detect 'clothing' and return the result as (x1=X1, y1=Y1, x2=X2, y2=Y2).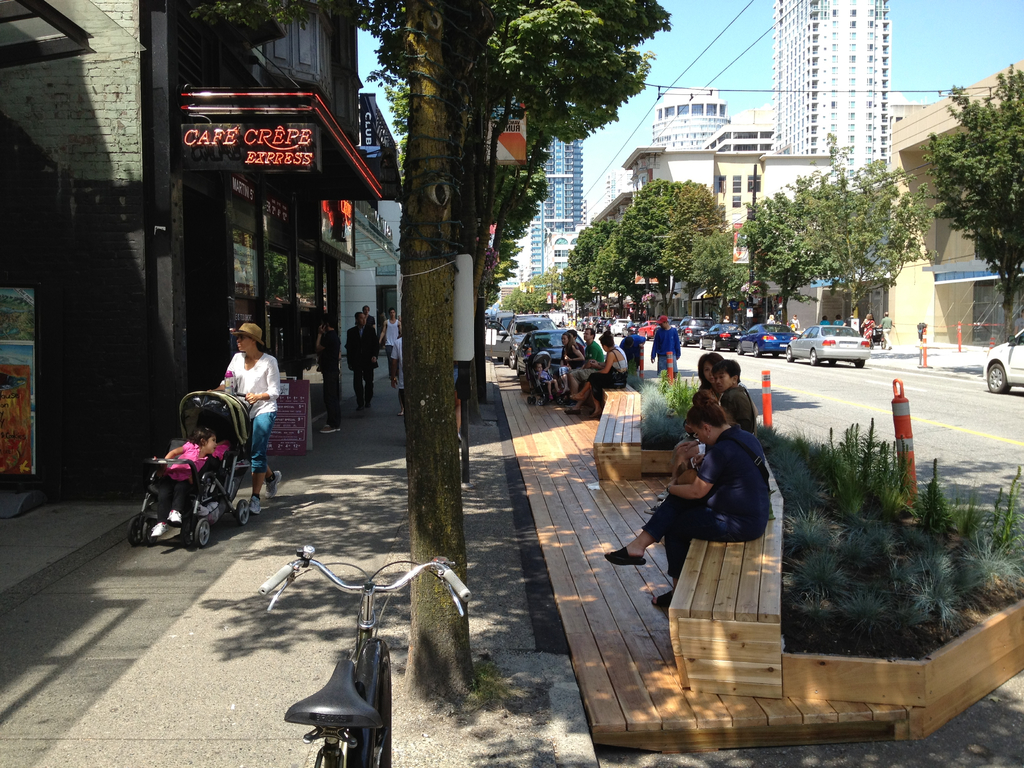
(x1=644, y1=323, x2=684, y2=376).
